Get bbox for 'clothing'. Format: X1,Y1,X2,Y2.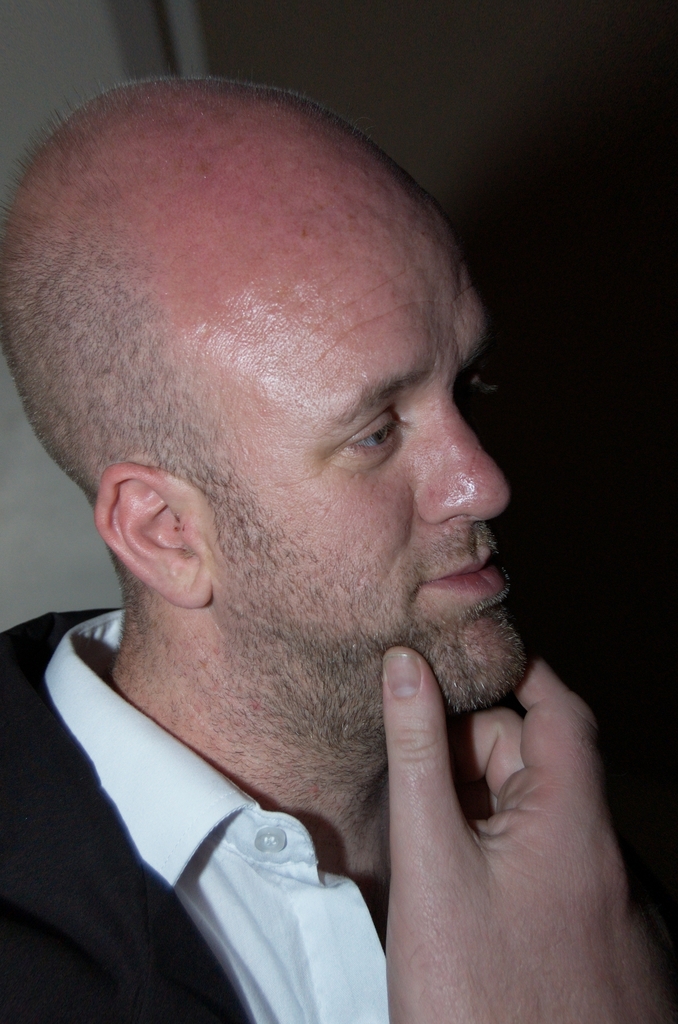
0,609,434,1023.
